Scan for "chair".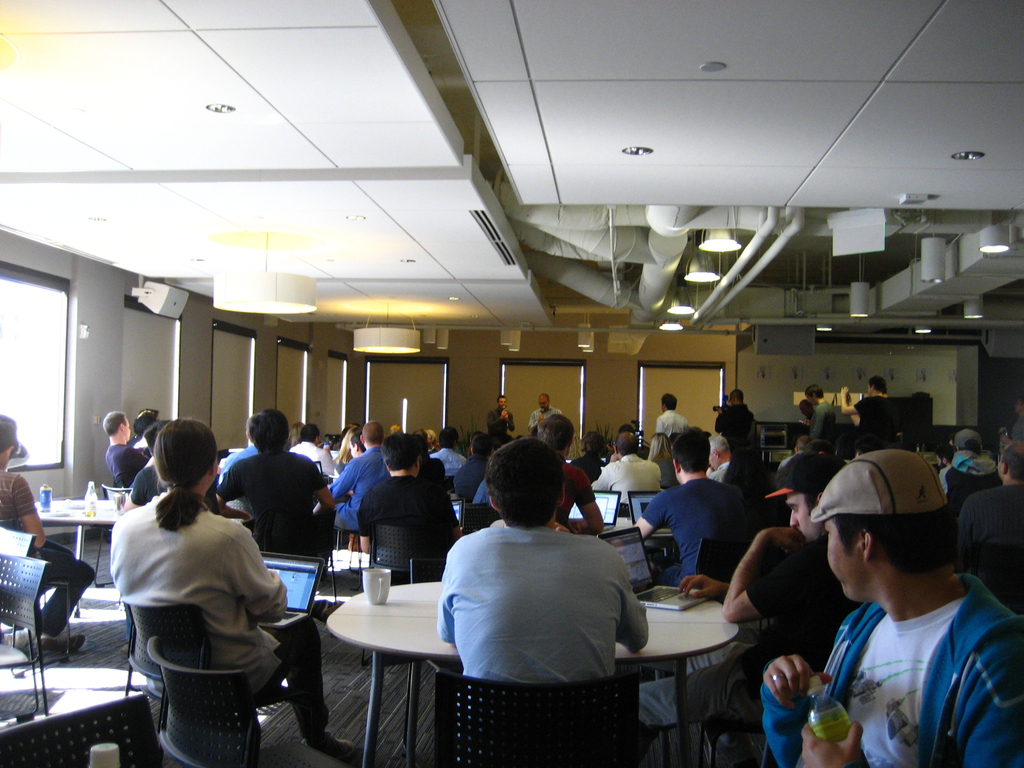
Scan result: bbox=(403, 558, 463, 767).
